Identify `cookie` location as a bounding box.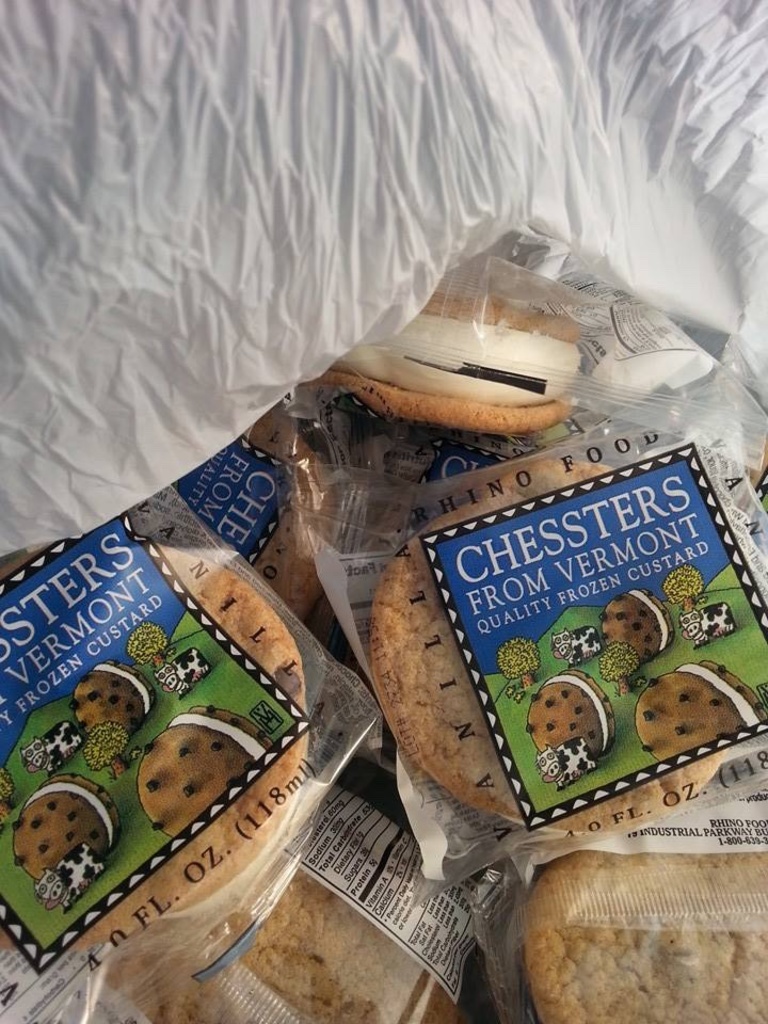
crop(0, 539, 319, 960).
